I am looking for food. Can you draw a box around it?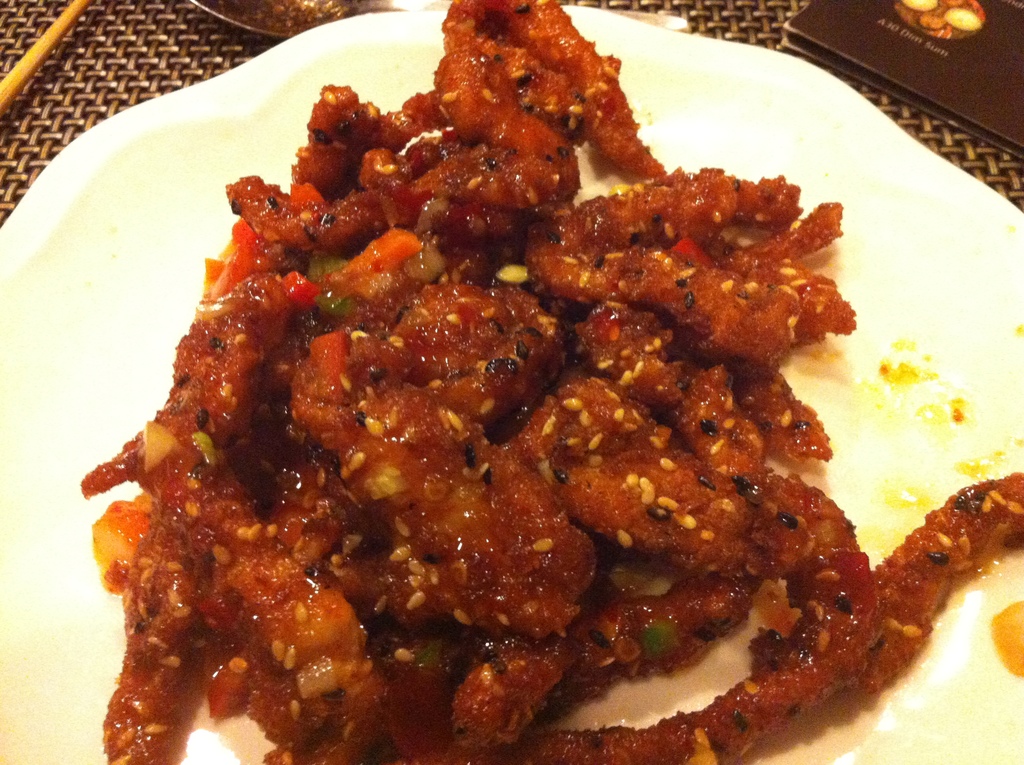
Sure, the bounding box is Rect(95, 60, 932, 764).
